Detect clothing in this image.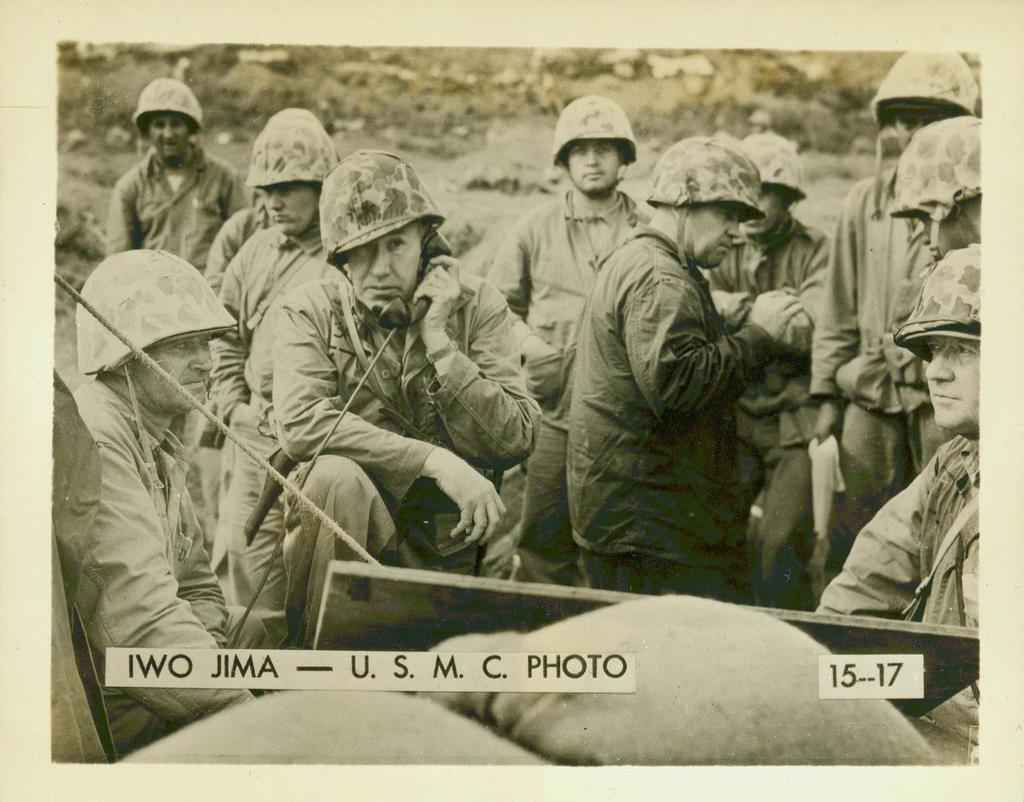
Detection: <region>503, 192, 666, 537</region>.
